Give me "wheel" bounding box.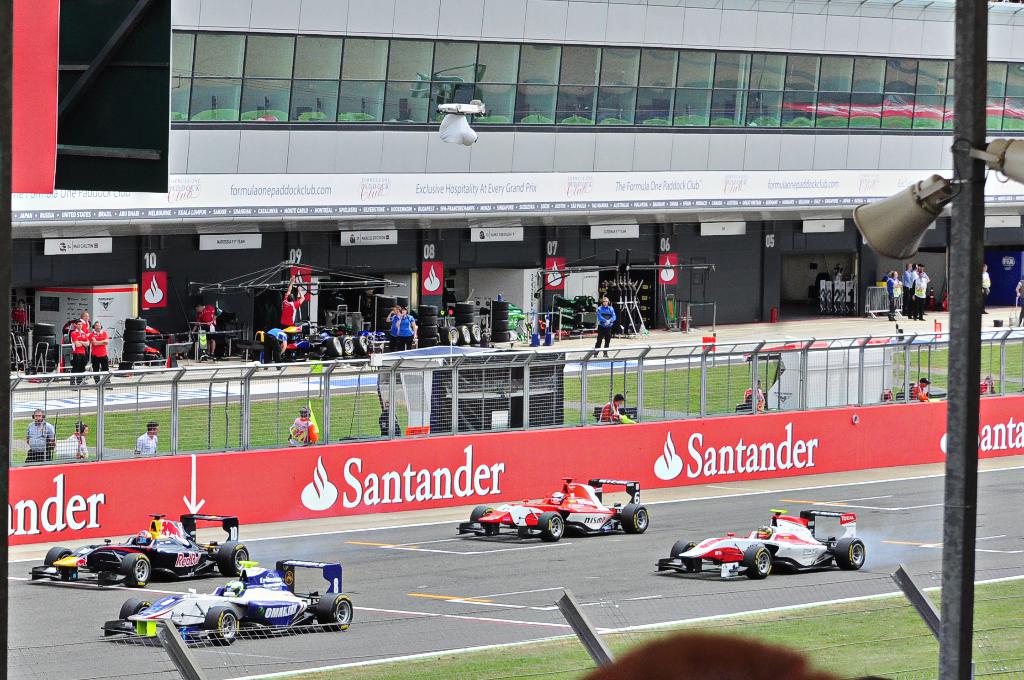
(455,313,471,321).
